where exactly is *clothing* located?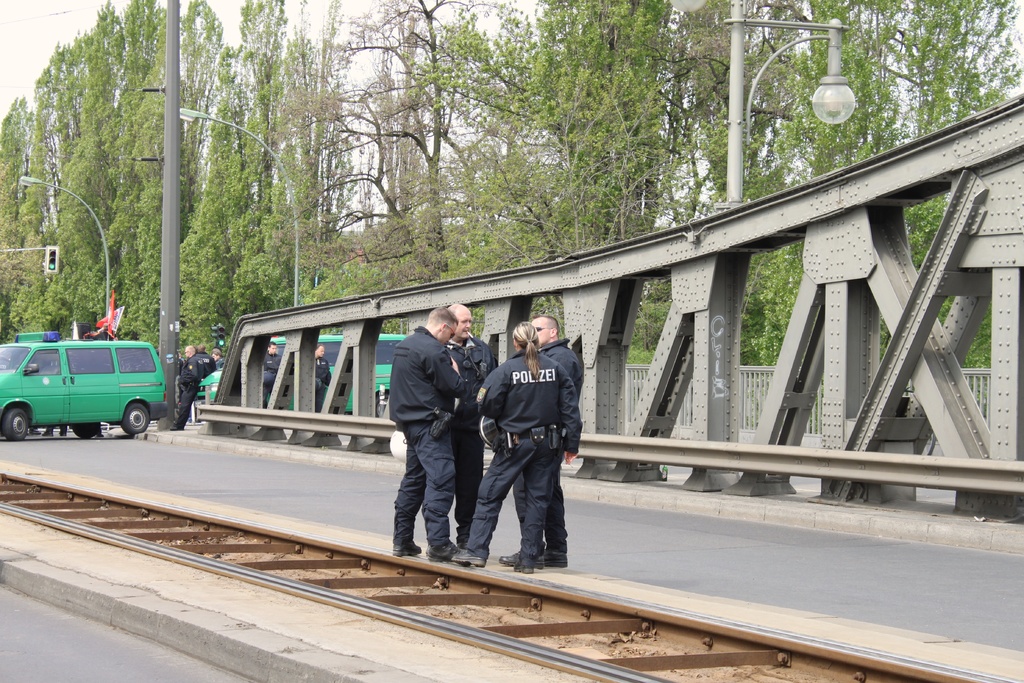
Its bounding box is 216,356,227,368.
